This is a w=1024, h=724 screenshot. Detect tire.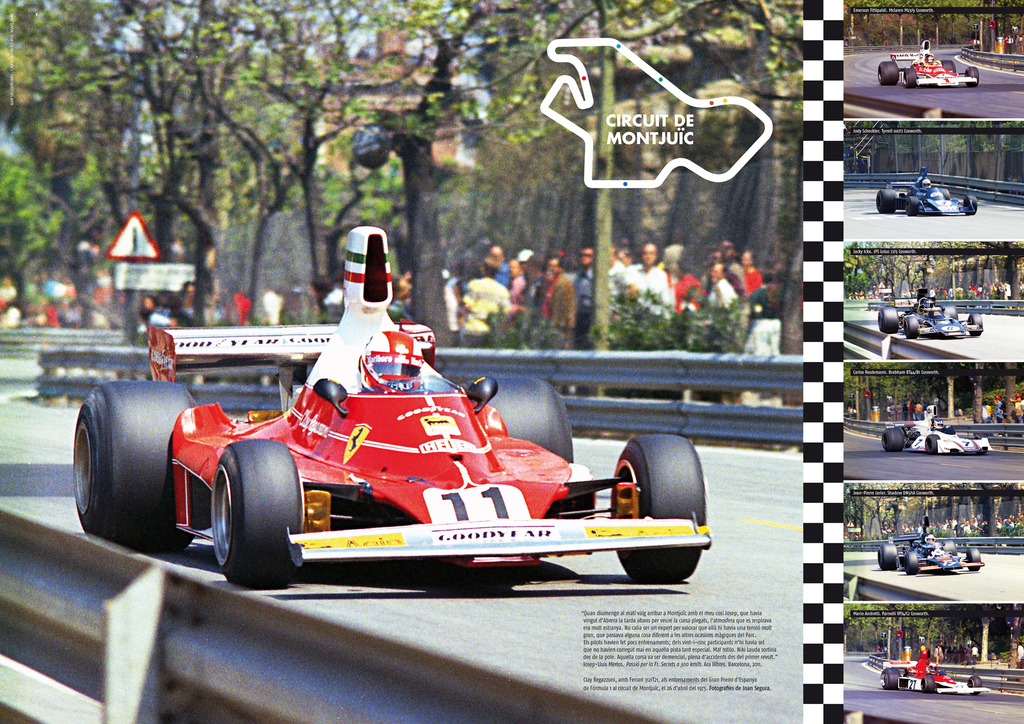
locate(884, 665, 901, 686).
